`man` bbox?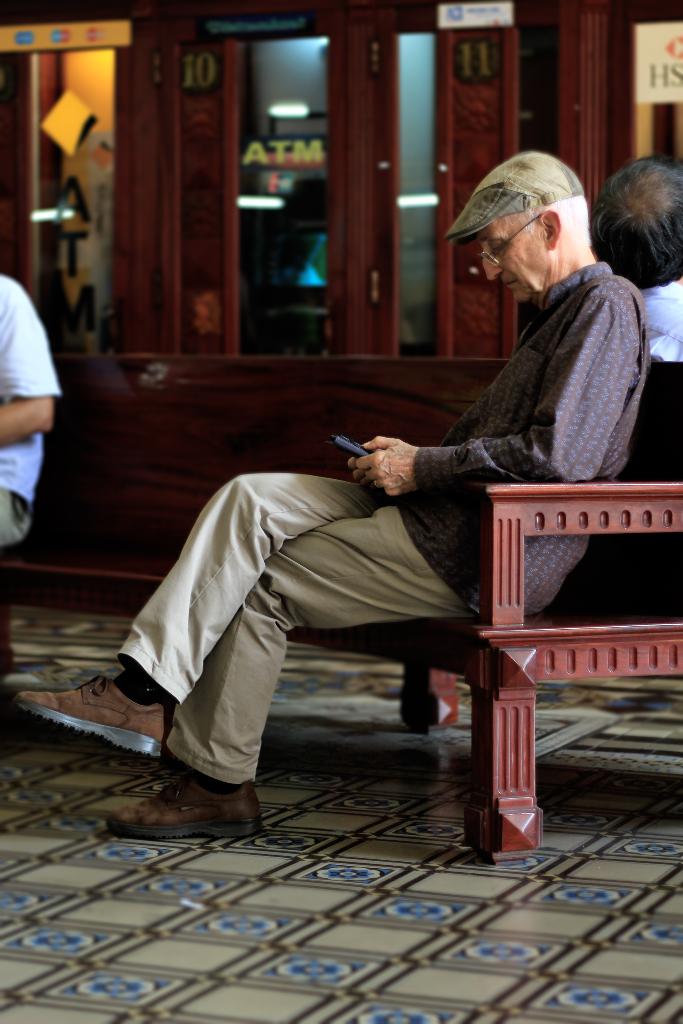
[x1=0, y1=266, x2=66, y2=536]
